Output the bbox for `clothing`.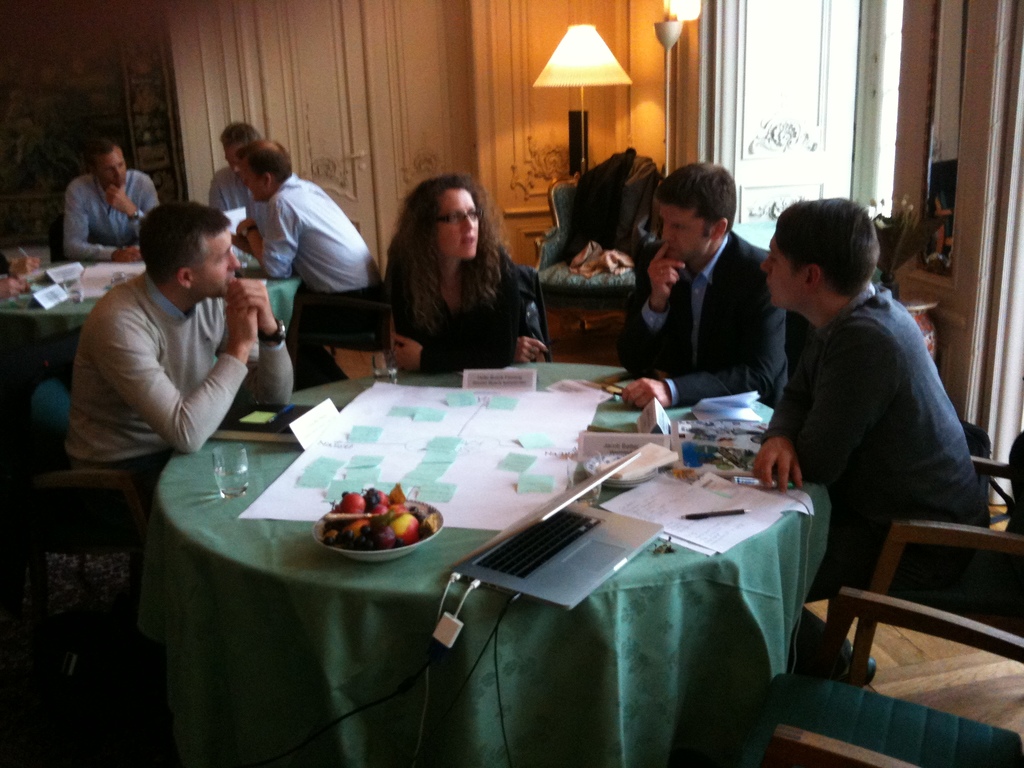
bbox=(63, 177, 160, 265).
